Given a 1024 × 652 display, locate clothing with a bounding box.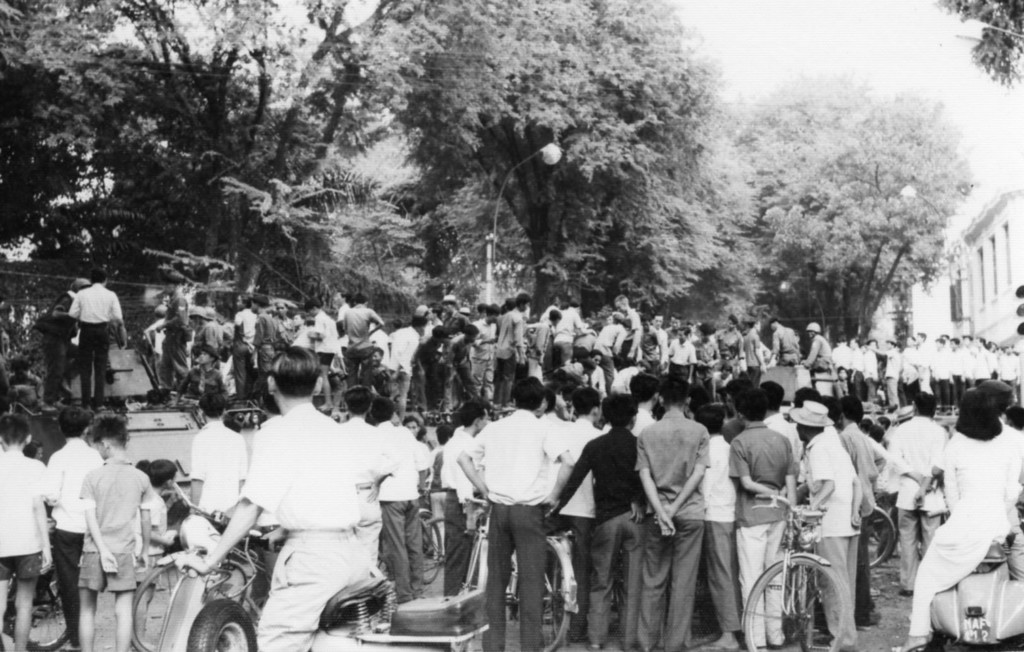
Located: [x1=235, y1=308, x2=260, y2=355].
